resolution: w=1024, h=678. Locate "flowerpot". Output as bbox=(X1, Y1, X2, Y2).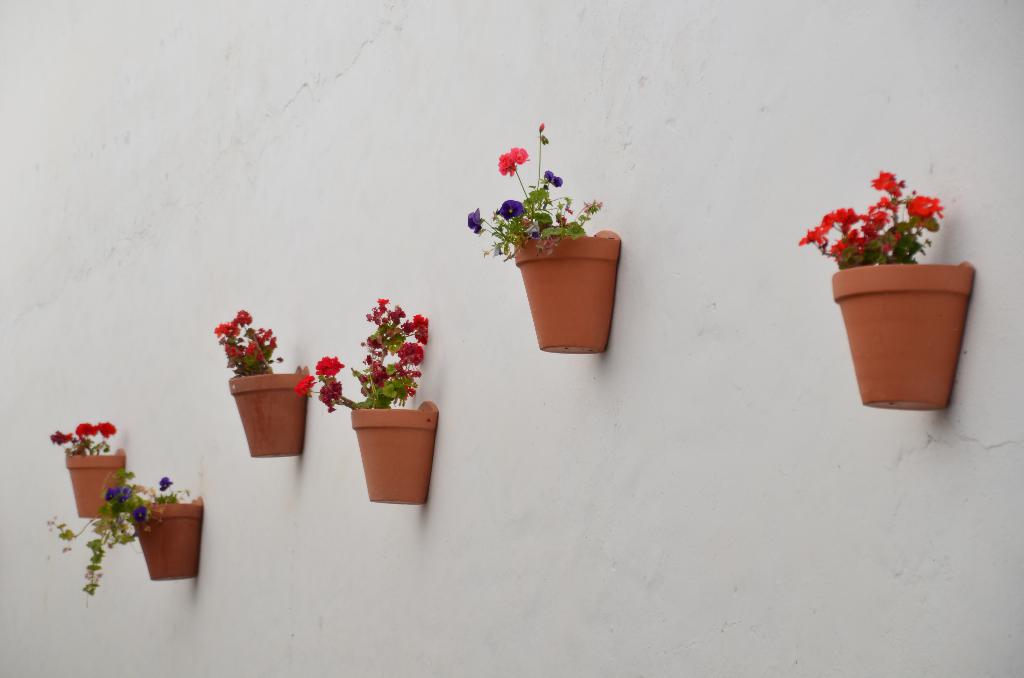
bbox=(132, 495, 203, 581).
